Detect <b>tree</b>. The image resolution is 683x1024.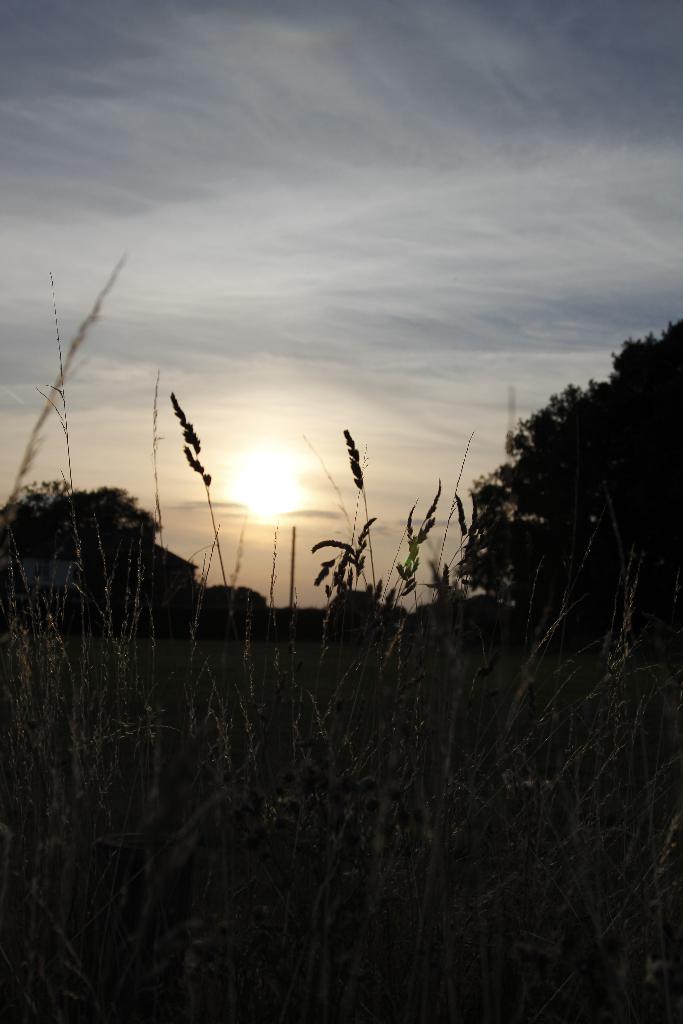
459/318/682/652.
